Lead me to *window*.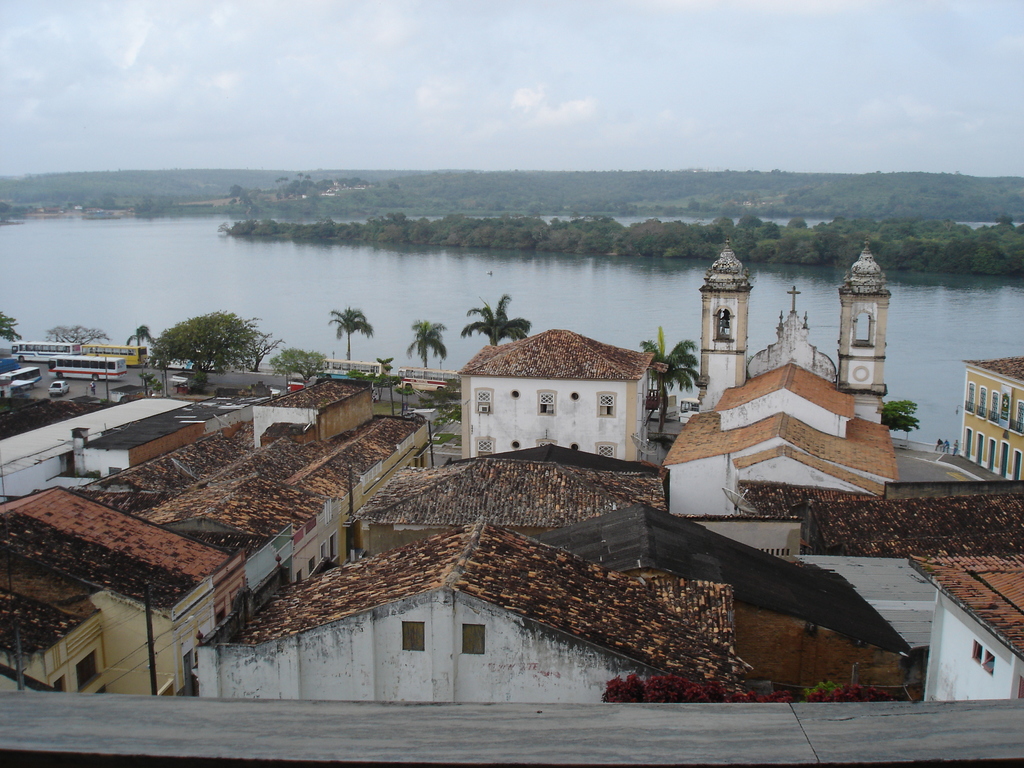
Lead to rect(212, 596, 228, 627).
